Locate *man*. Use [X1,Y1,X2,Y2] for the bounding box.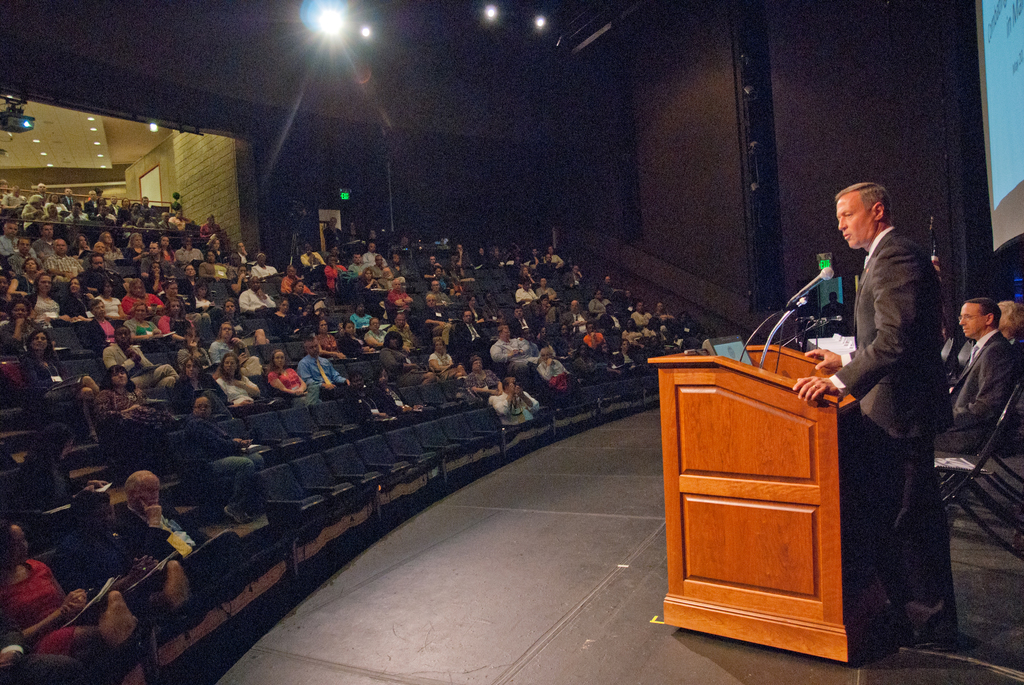
[61,186,72,209].
